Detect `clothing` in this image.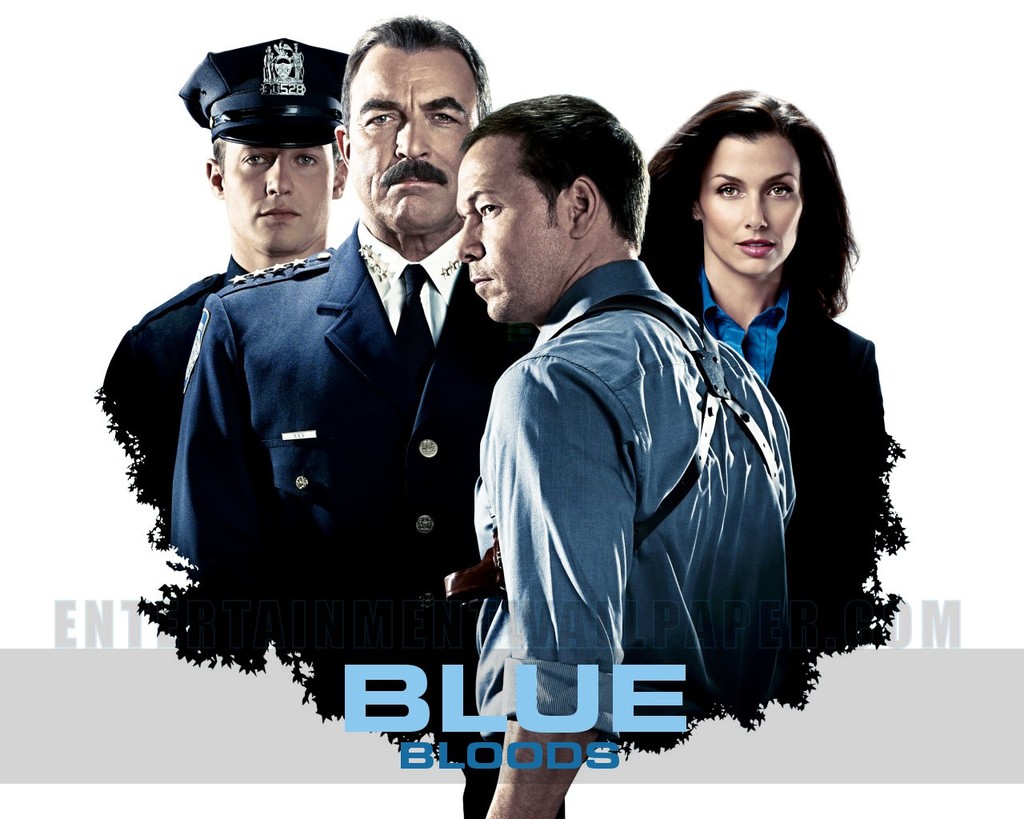
Detection: detection(645, 238, 883, 652).
